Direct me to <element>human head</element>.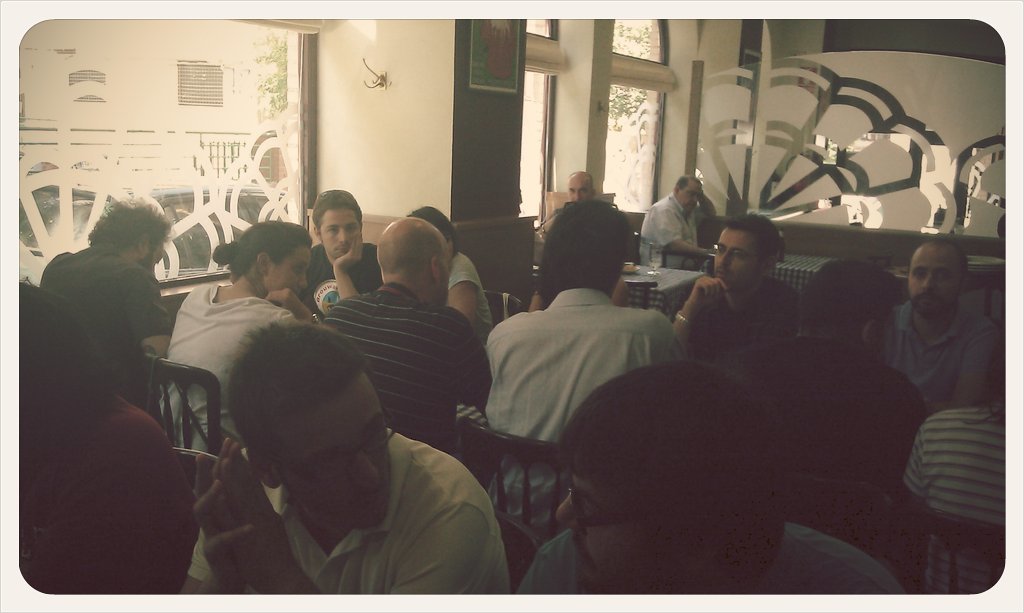
Direction: <bbox>216, 325, 393, 529</bbox>.
